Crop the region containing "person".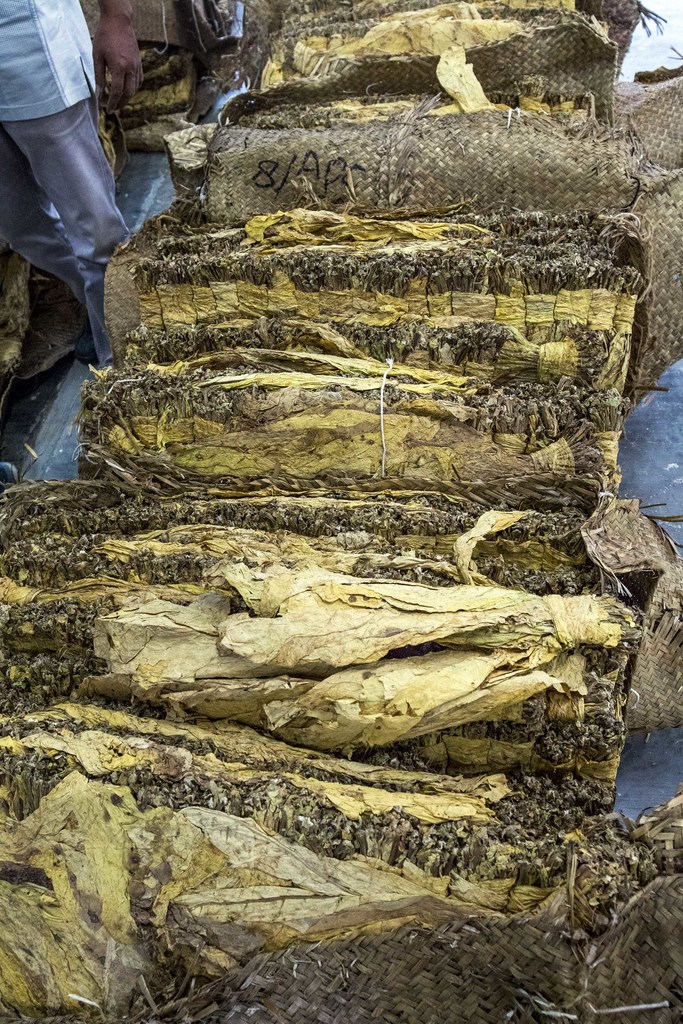
Crop region: {"left": 9, "top": 0, "right": 207, "bottom": 465}.
